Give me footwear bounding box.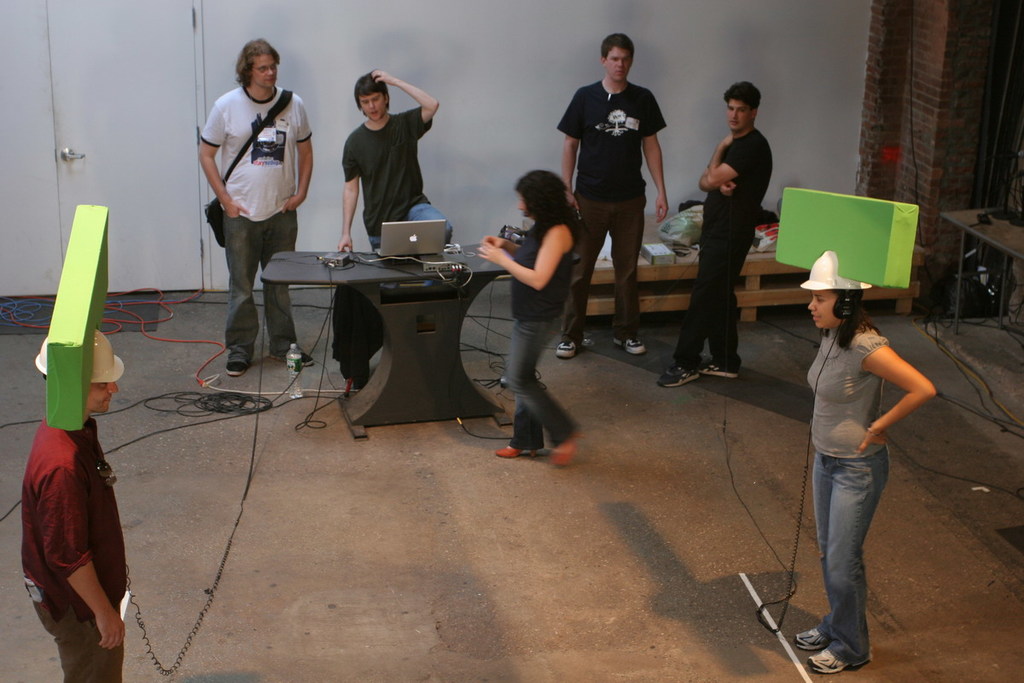
{"x1": 553, "y1": 341, "x2": 578, "y2": 359}.
